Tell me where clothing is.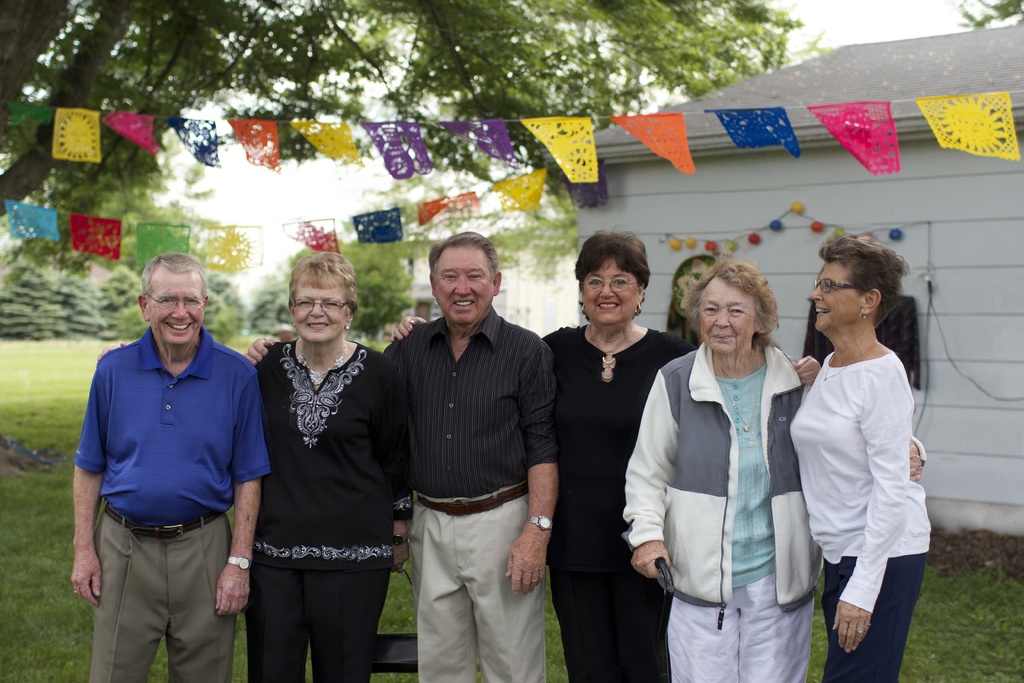
clothing is at l=246, t=569, r=394, b=680.
